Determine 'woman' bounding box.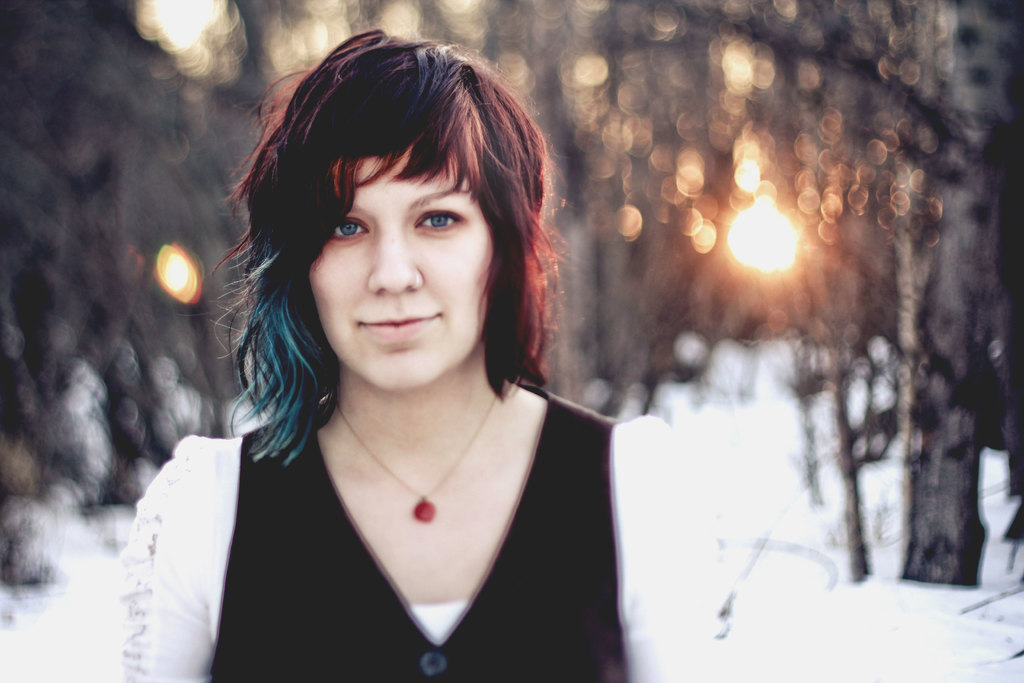
Determined: [111,31,730,681].
